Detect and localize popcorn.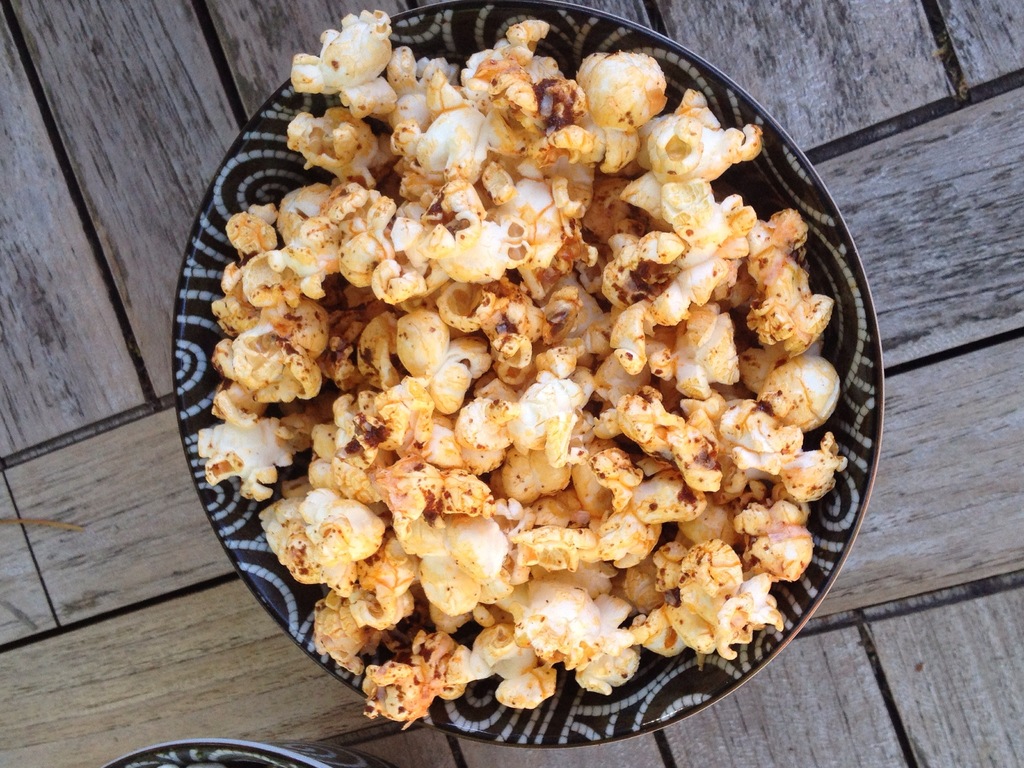
Localized at <bbox>195, 11, 851, 732</bbox>.
